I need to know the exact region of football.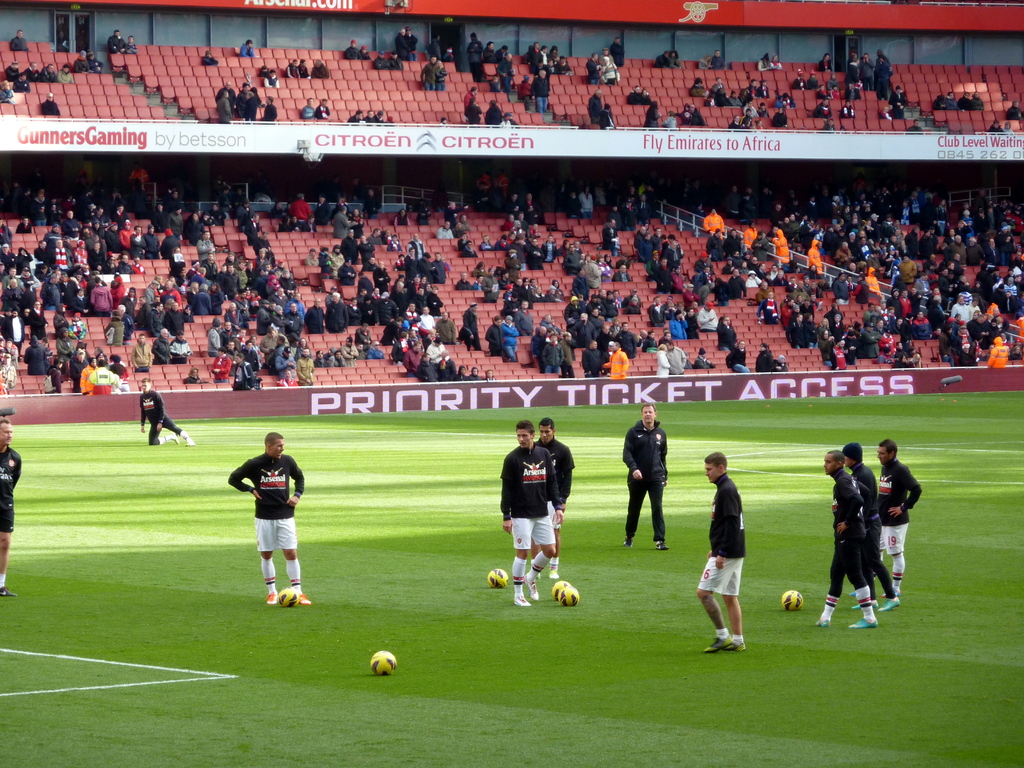
Region: region(371, 651, 396, 675).
